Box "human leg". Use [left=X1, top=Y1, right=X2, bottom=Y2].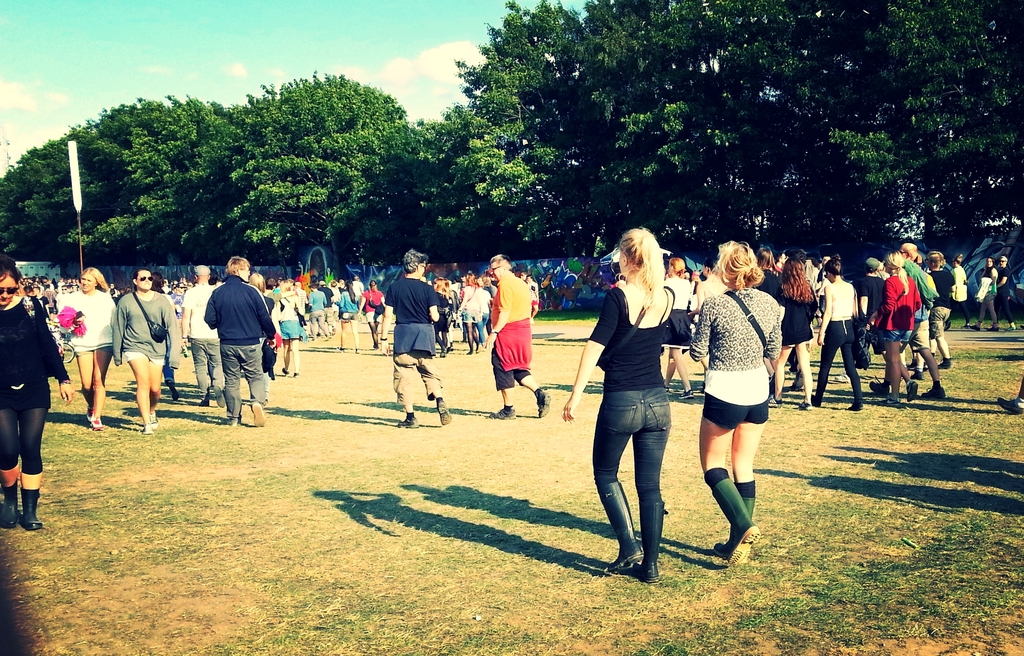
[left=812, top=317, right=844, bottom=400].
